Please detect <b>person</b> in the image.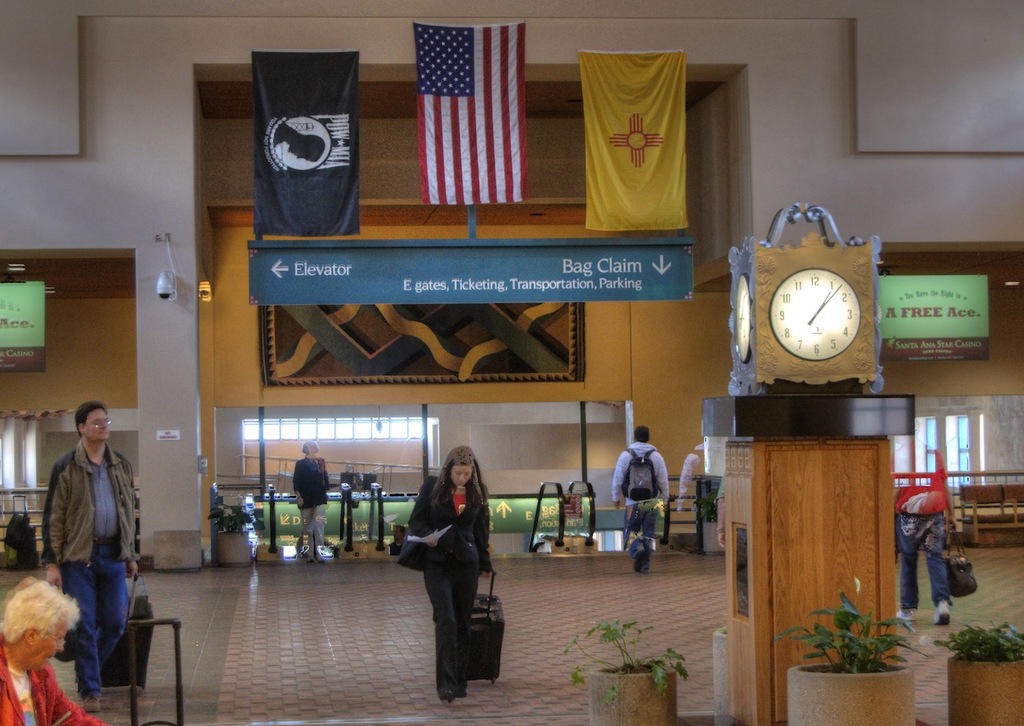
(left=406, top=436, right=502, bottom=701).
